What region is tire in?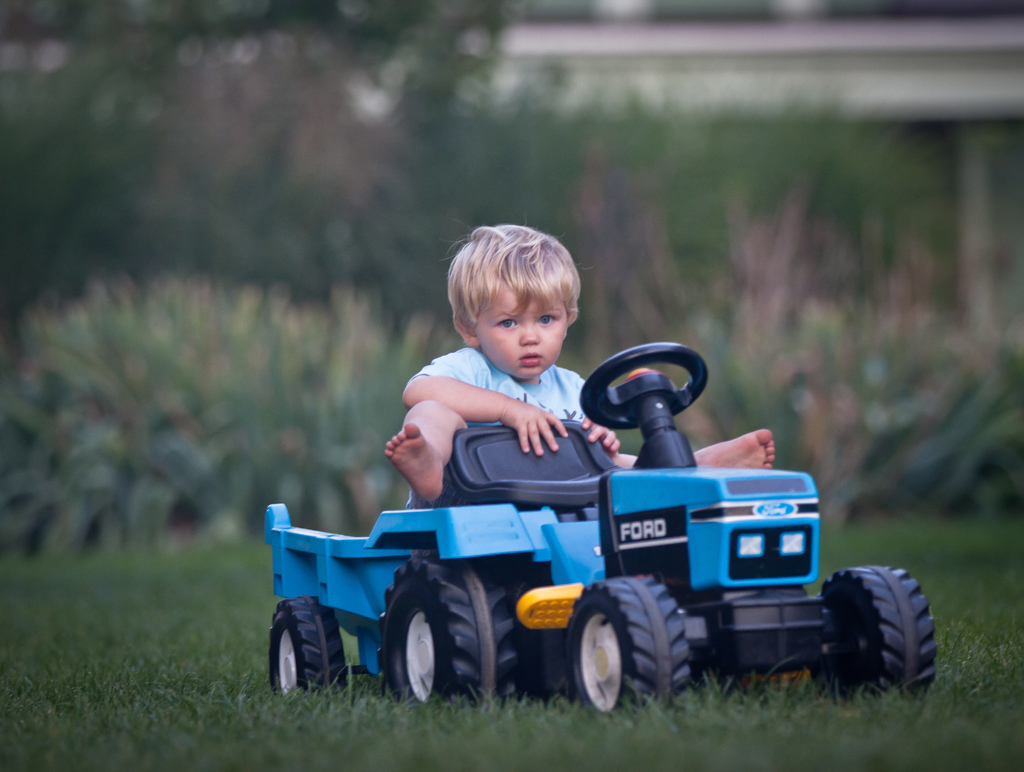
{"left": 270, "top": 595, "right": 346, "bottom": 696}.
